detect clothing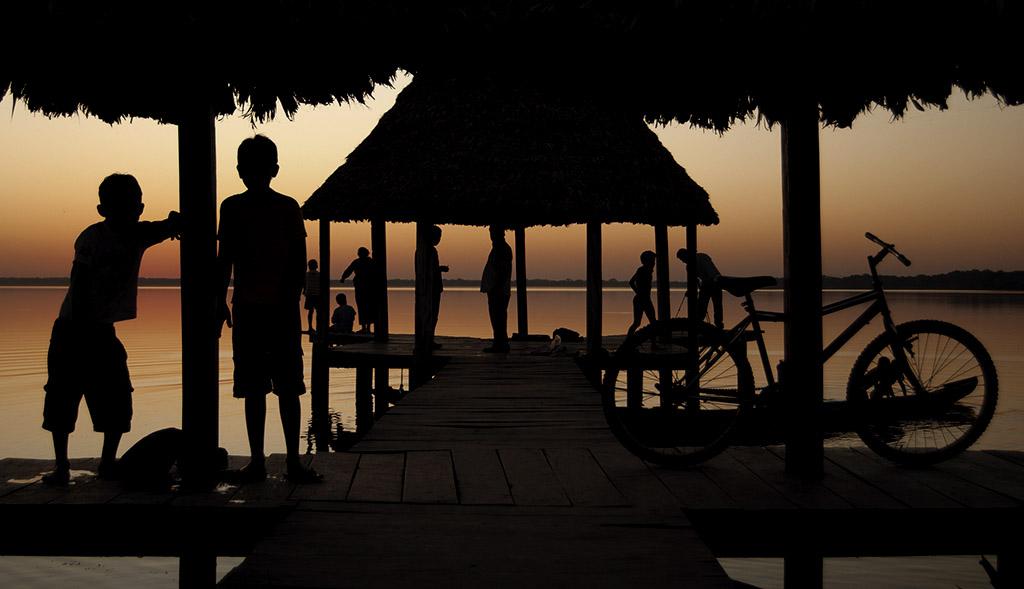
{"left": 211, "top": 188, "right": 309, "bottom": 396}
